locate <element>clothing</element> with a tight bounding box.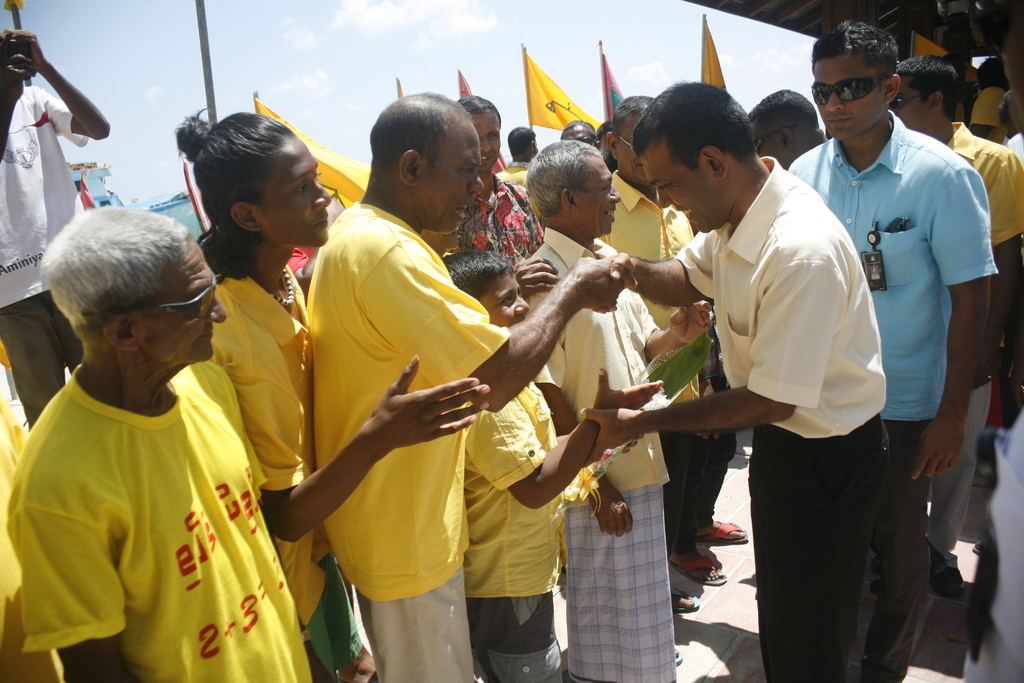
Rect(800, 105, 989, 415).
